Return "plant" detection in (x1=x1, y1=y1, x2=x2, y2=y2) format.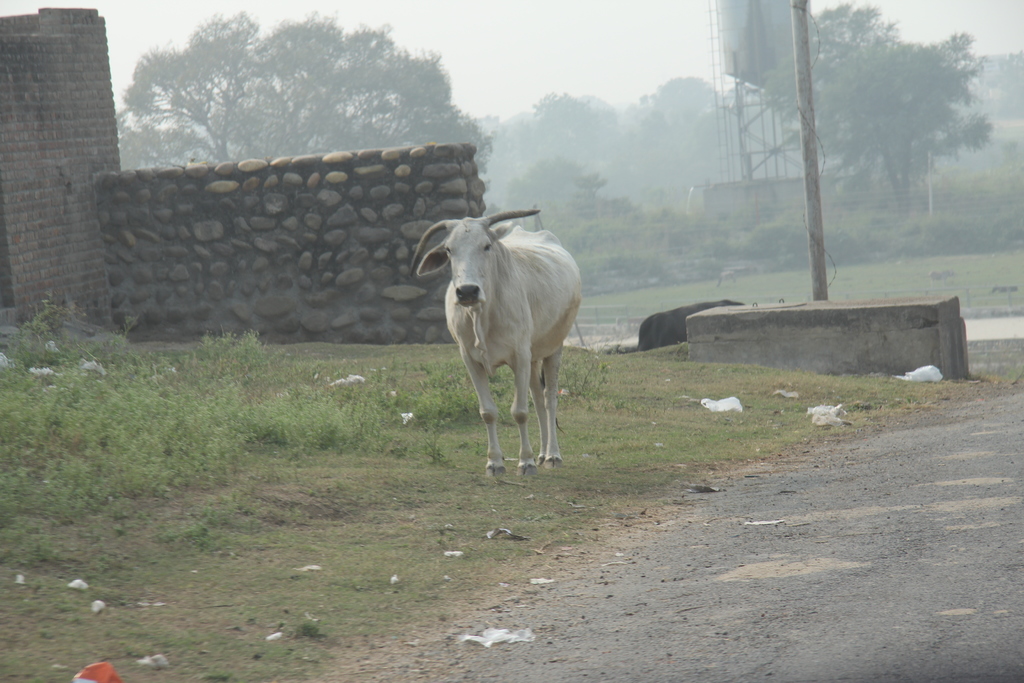
(x1=204, y1=674, x2=231, y2=682).
